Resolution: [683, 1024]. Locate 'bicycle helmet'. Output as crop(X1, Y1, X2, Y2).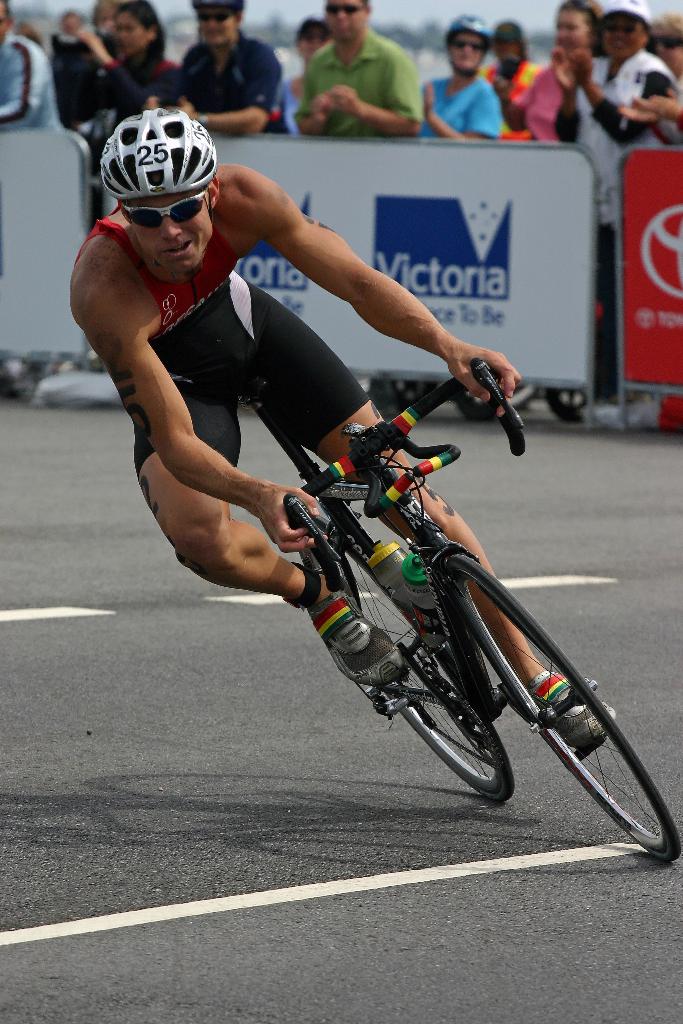
crop(108, 95, 220, 241).
